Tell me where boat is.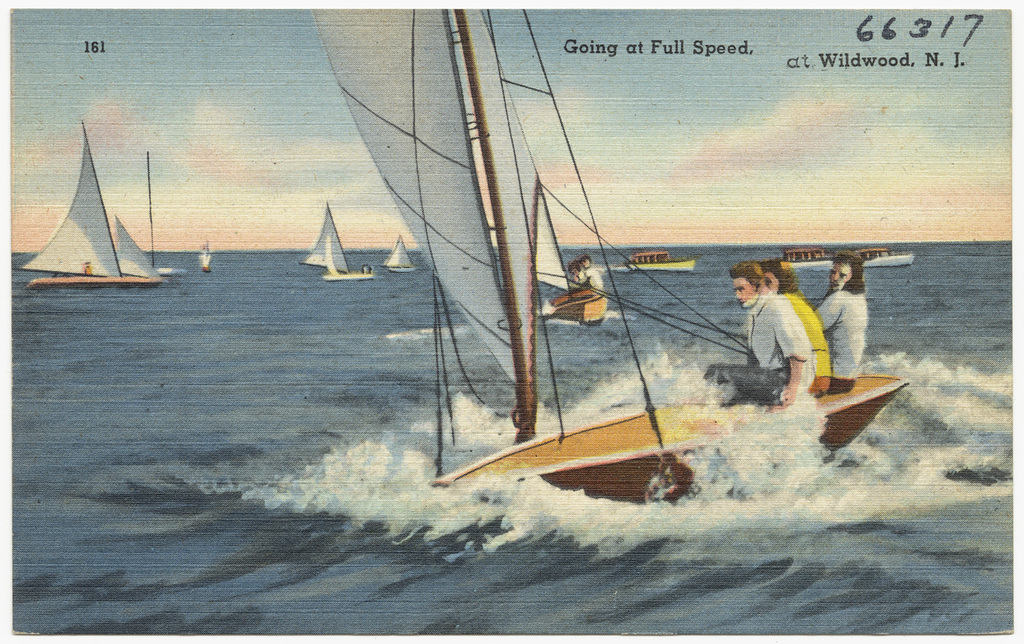
boat is at 195/235/211/276.
